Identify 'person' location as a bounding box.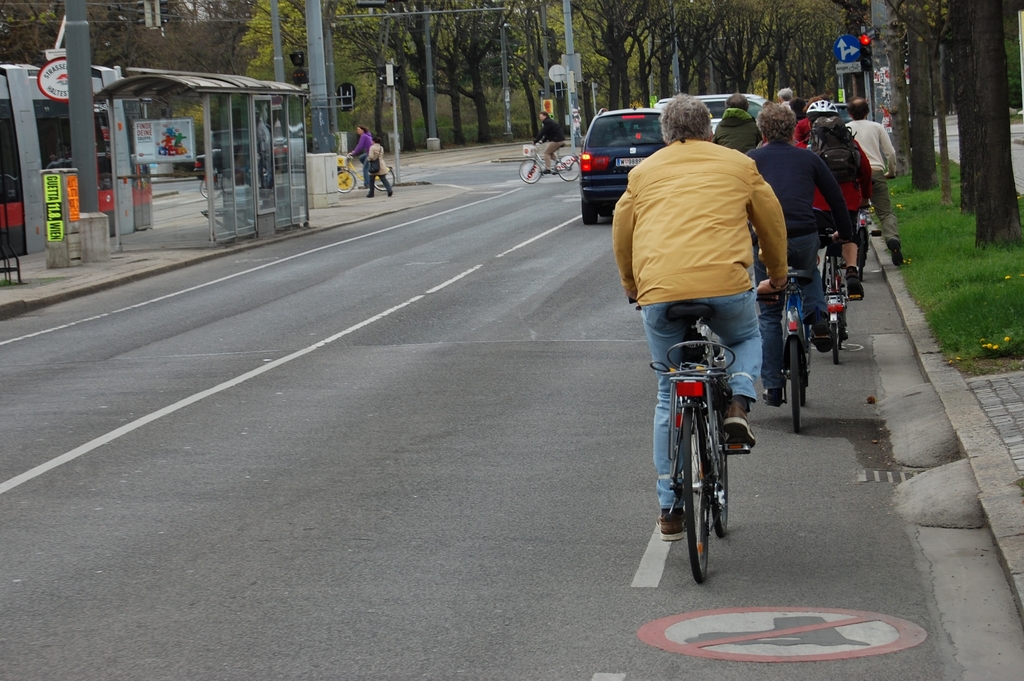
{"x1": 530, "y1": 113, "x2": 567, "y2": 172}.
